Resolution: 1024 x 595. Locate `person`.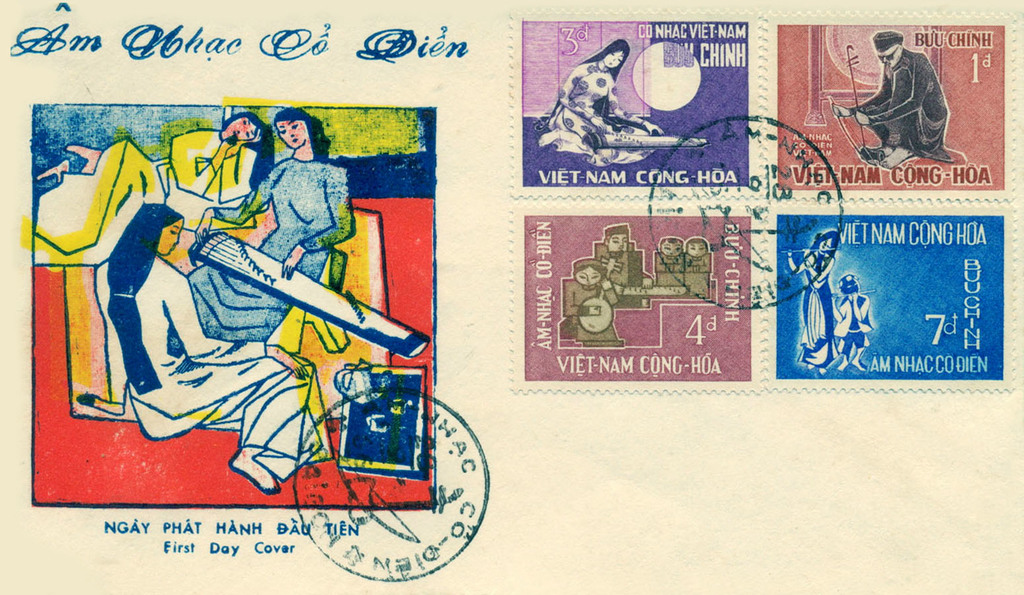
select_region(652, 239, 682, 286).
